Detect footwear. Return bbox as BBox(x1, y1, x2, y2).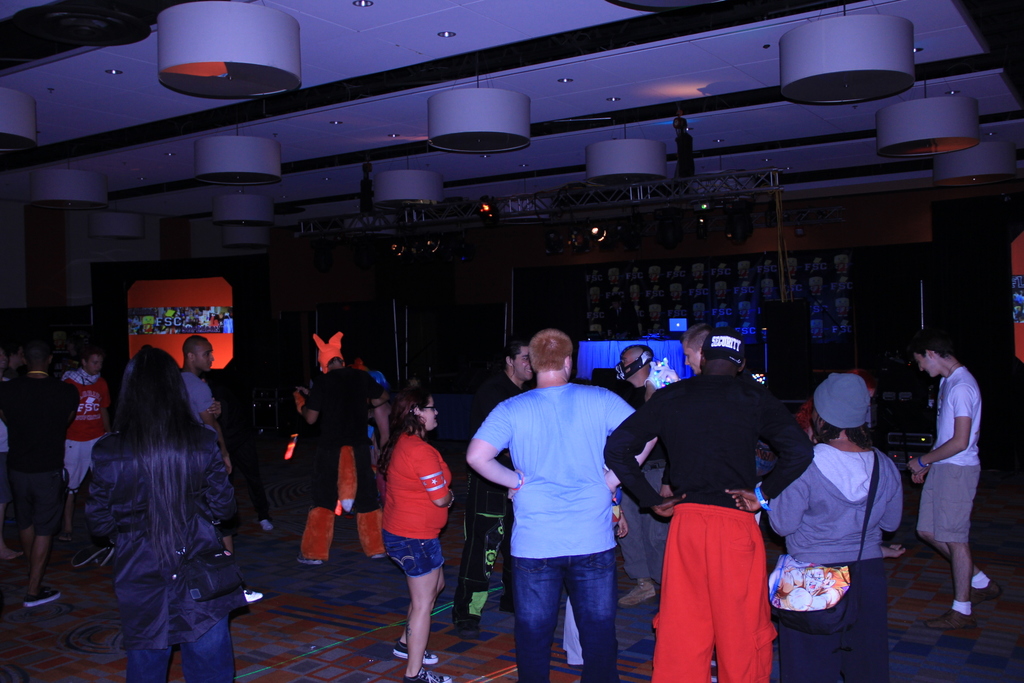
BBox(370, 553, 386, 562).
